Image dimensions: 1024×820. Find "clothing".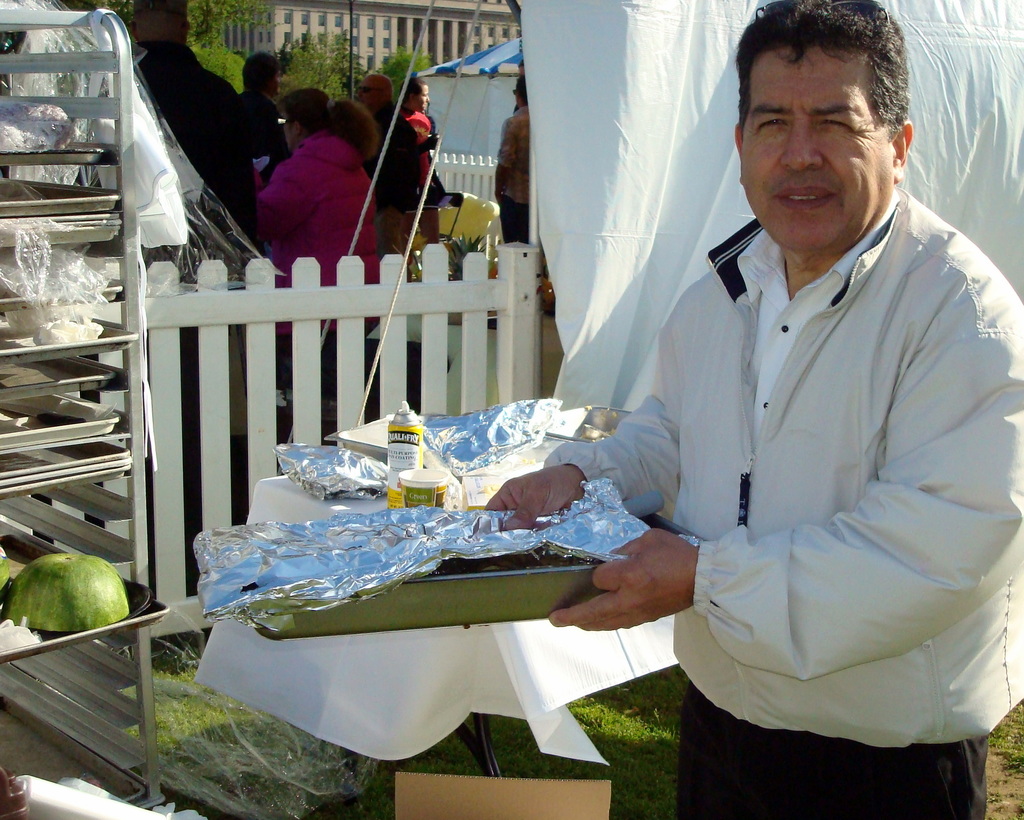
[x1=589, y1=144, x2=1000, y2=814].
